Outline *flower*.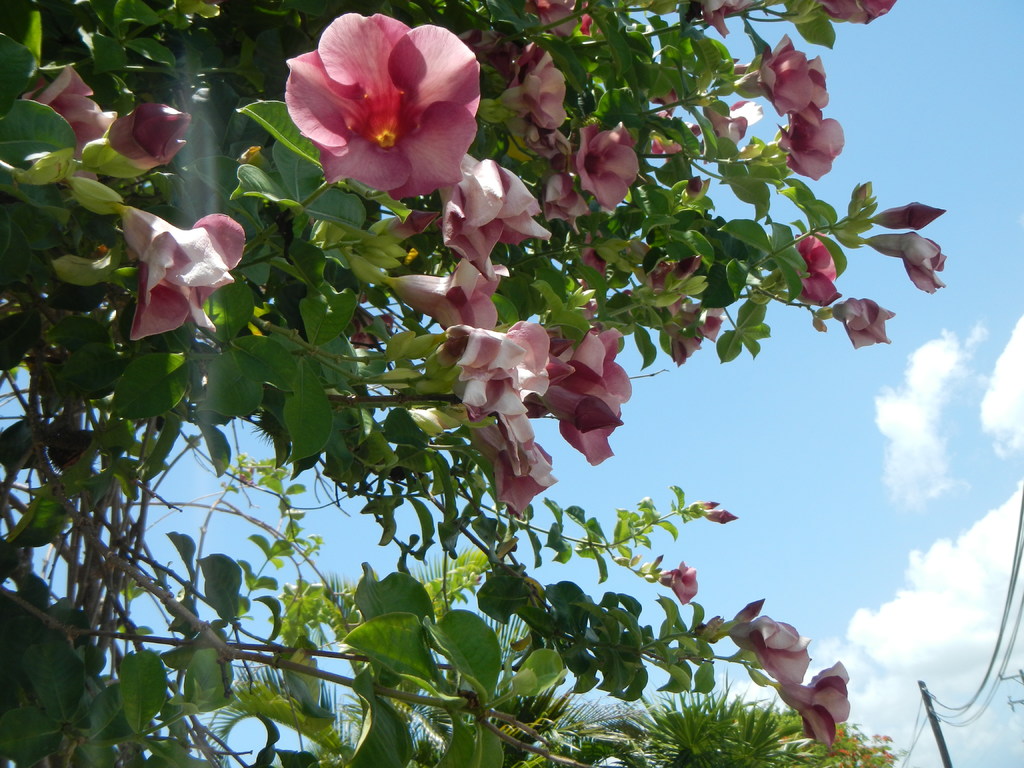
Outline: <box>701,511,738,524</box>.
